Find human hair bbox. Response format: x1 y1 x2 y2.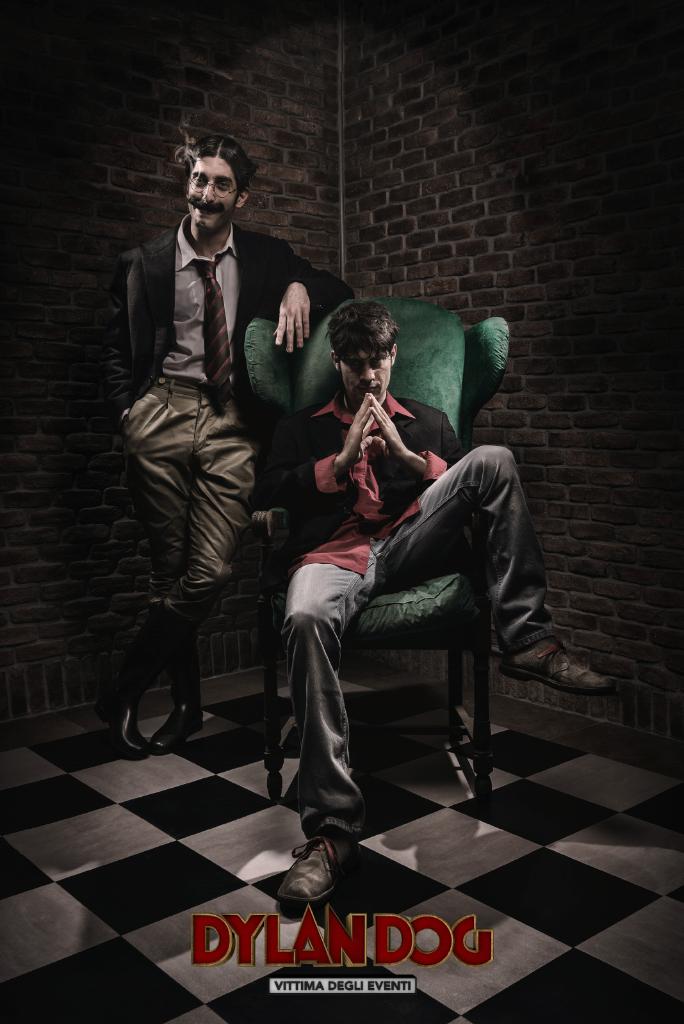
177 130 254 193.
